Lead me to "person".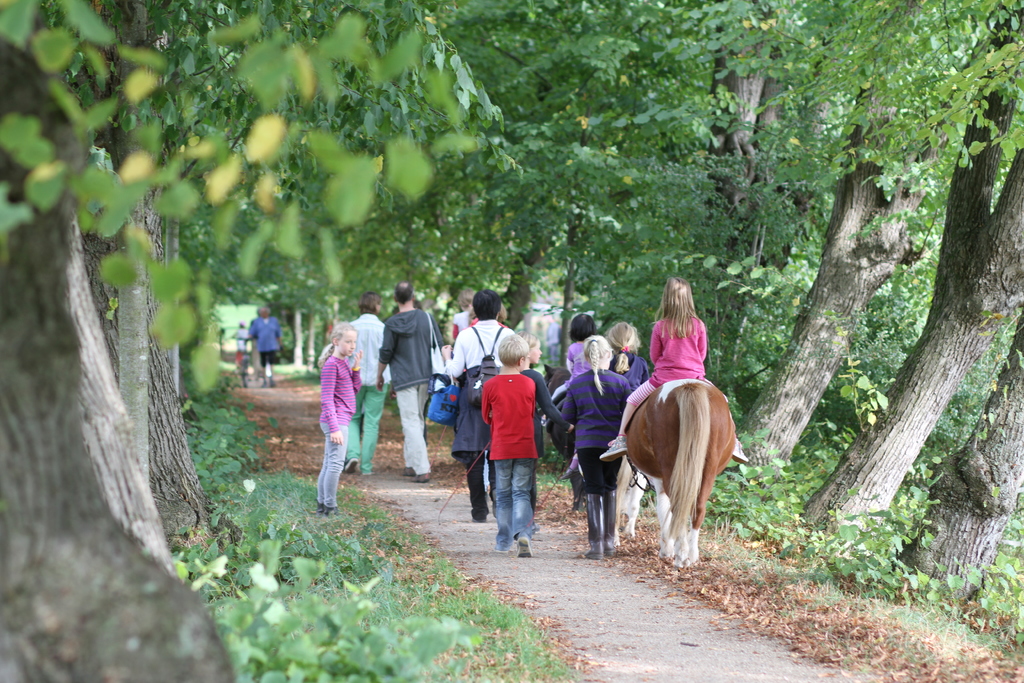
Lead to 600,276,756,466.
